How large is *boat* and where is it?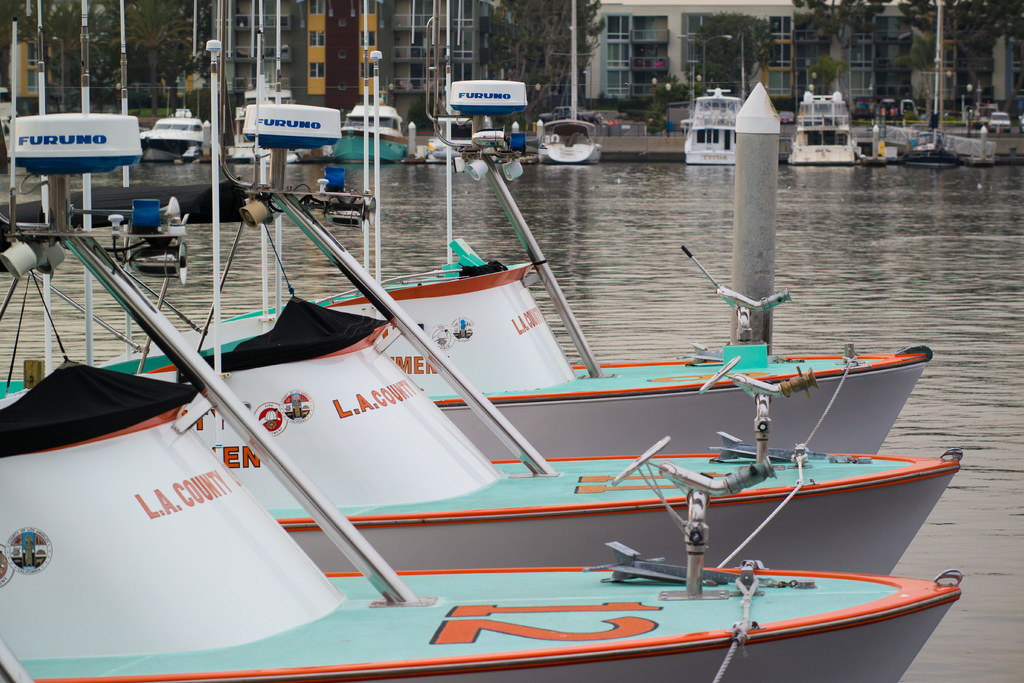
Bounding box: [536,117,604,171].
